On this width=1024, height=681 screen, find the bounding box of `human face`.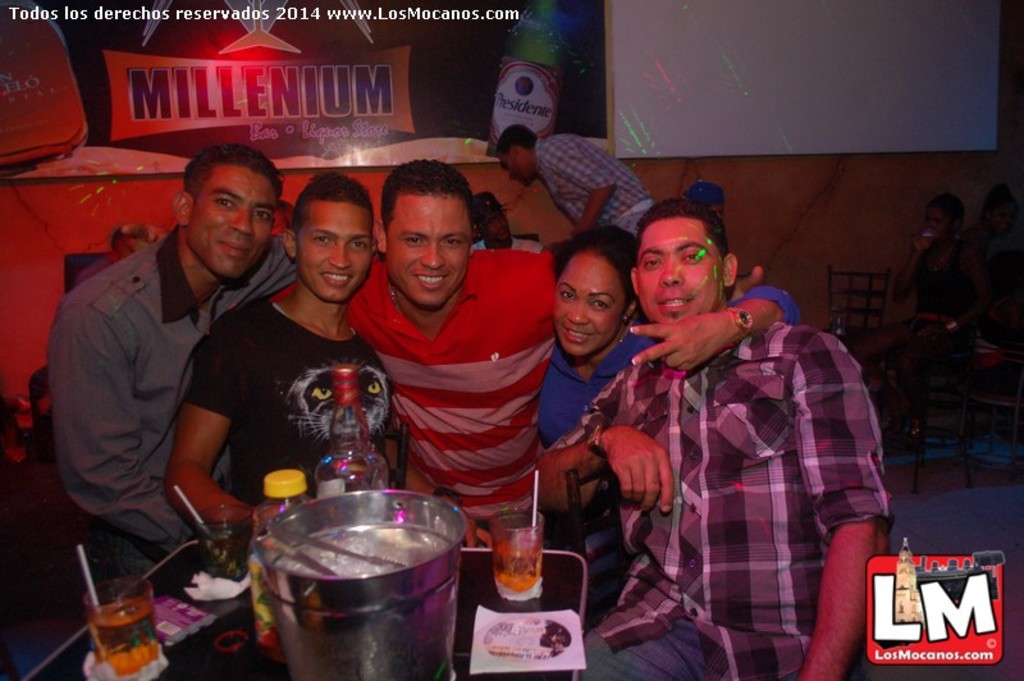
Bounding box: box=[484, 212, 513, 243].
